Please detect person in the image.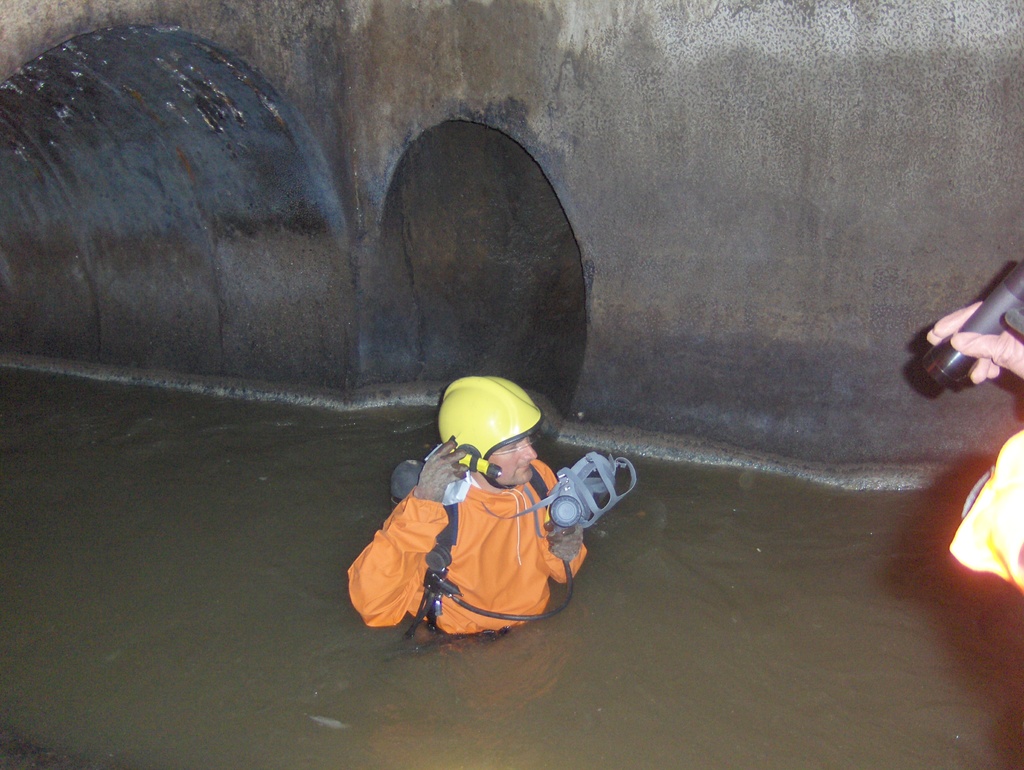
(x1=351, y1=360, x2=607, y2=652).
